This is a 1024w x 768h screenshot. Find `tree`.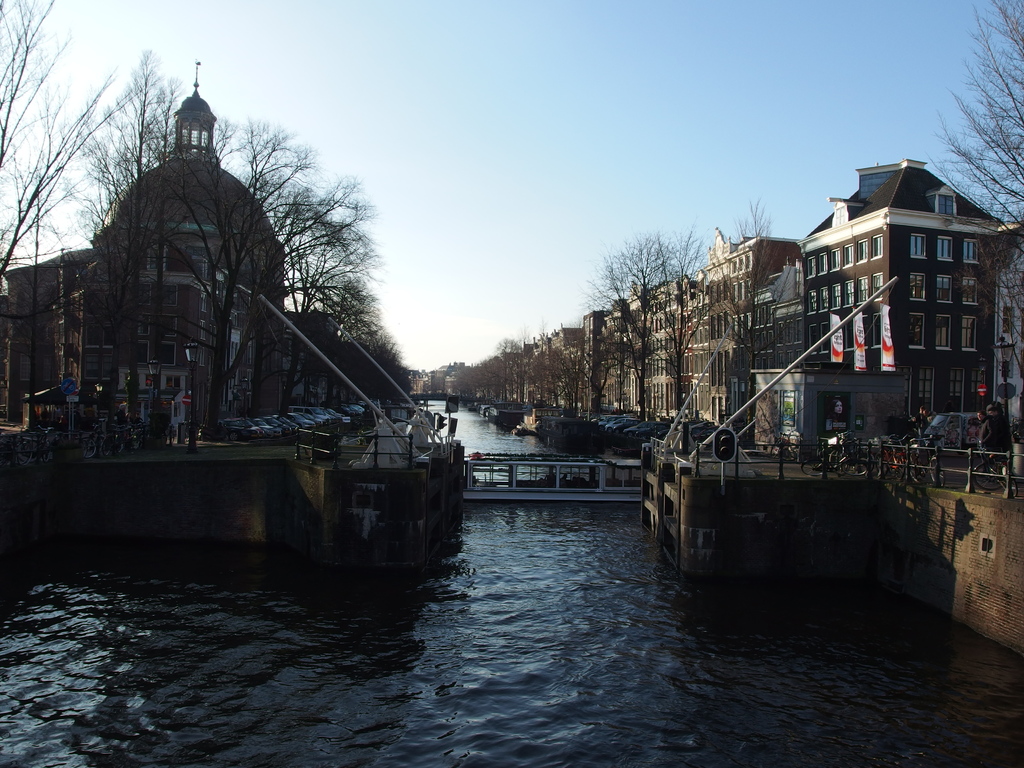
Bounding box: rect(287, 254, 371, 328).
